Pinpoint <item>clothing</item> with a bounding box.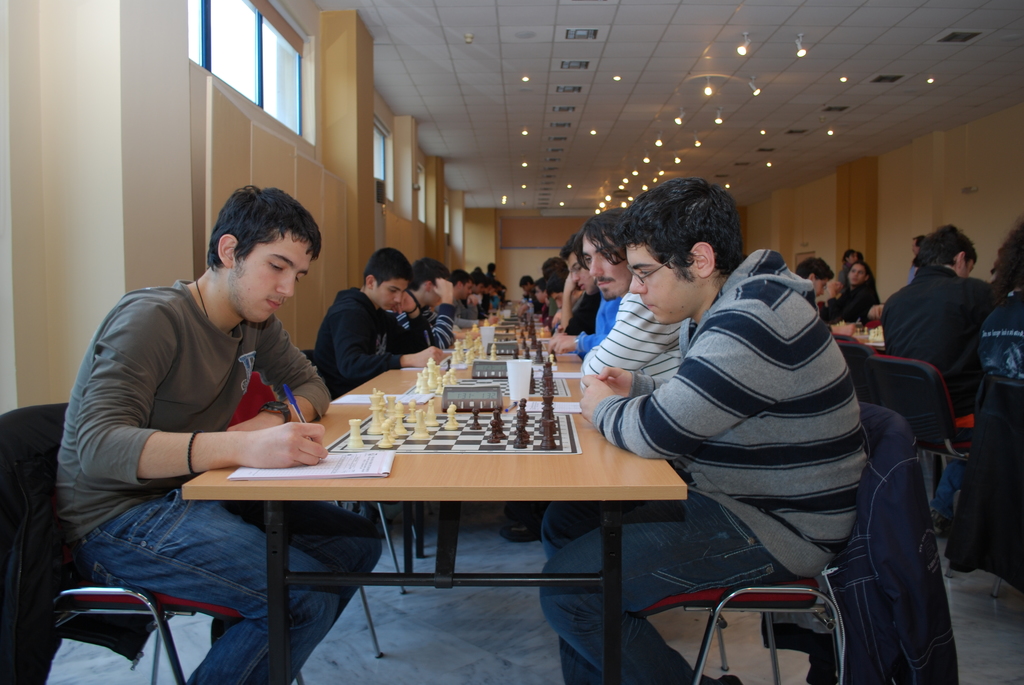
(569,288,600,333).
